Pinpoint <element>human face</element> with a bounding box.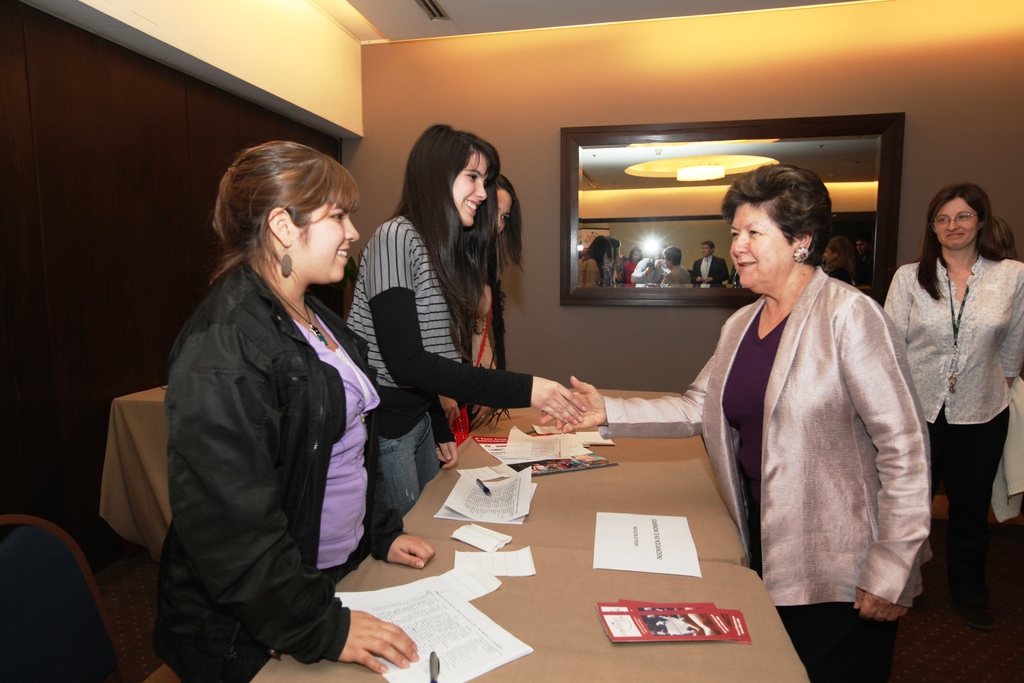
{"x1": 300, "y1": 202, "x2": 359, "y2": 279}.
